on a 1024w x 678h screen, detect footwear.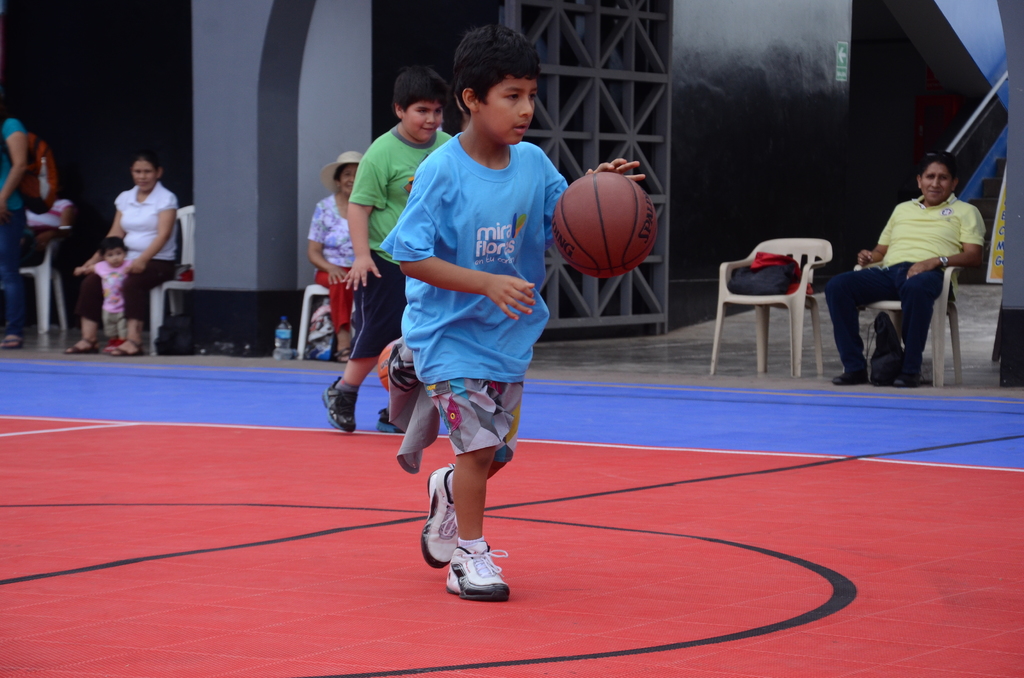
377, 401, 402, 433.
